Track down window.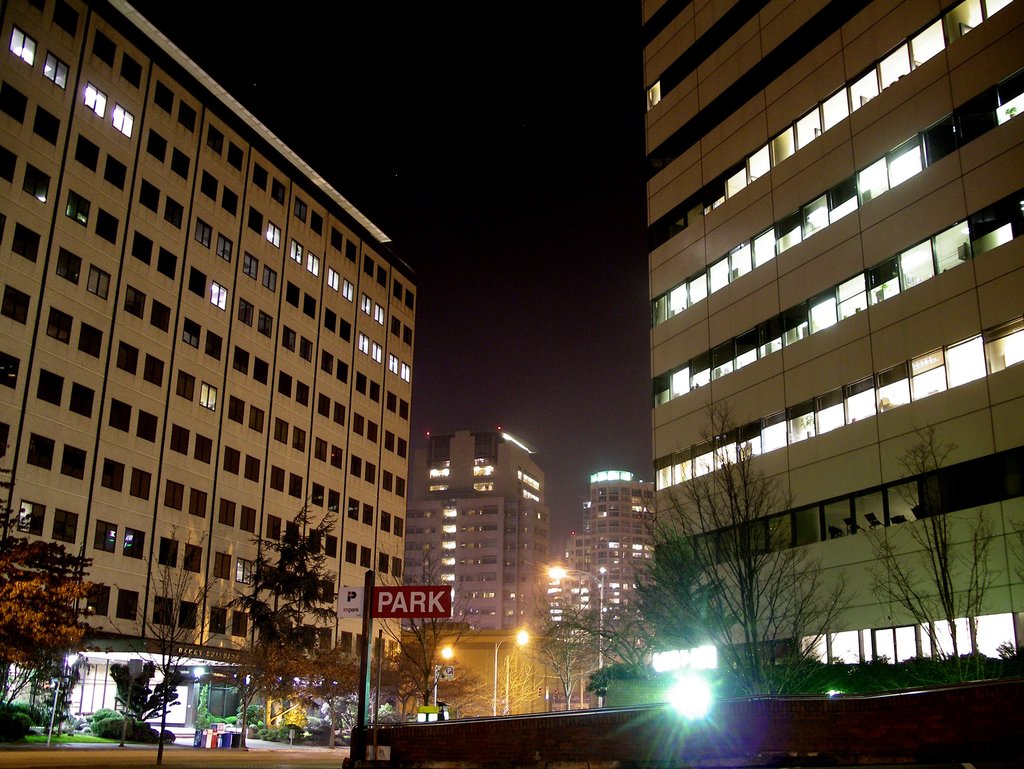
Tracked to 105/156/127/189.
